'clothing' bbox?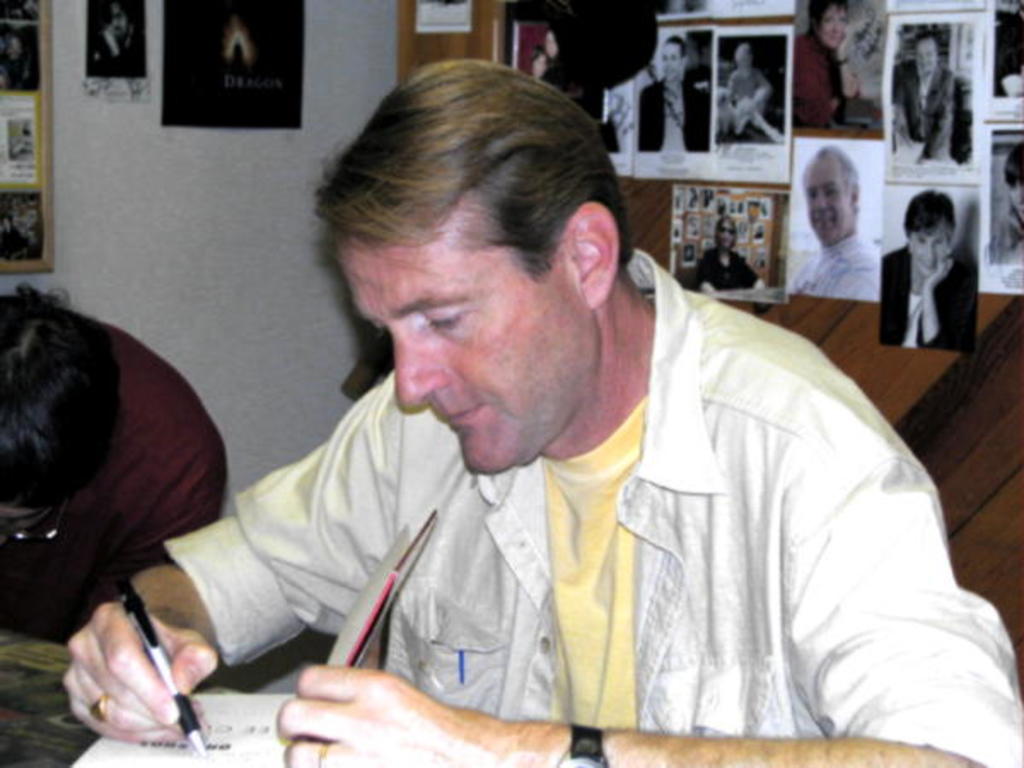
bbox(166, 237, 1022, 766)
